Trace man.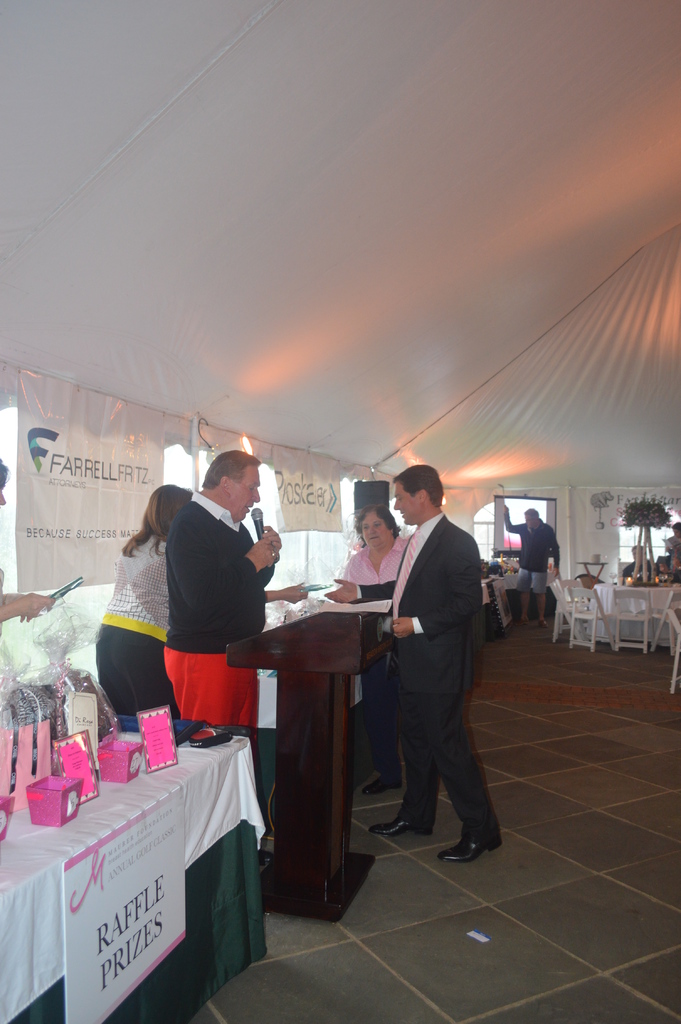
Traced to select_region(497, 497, 564, 625).
